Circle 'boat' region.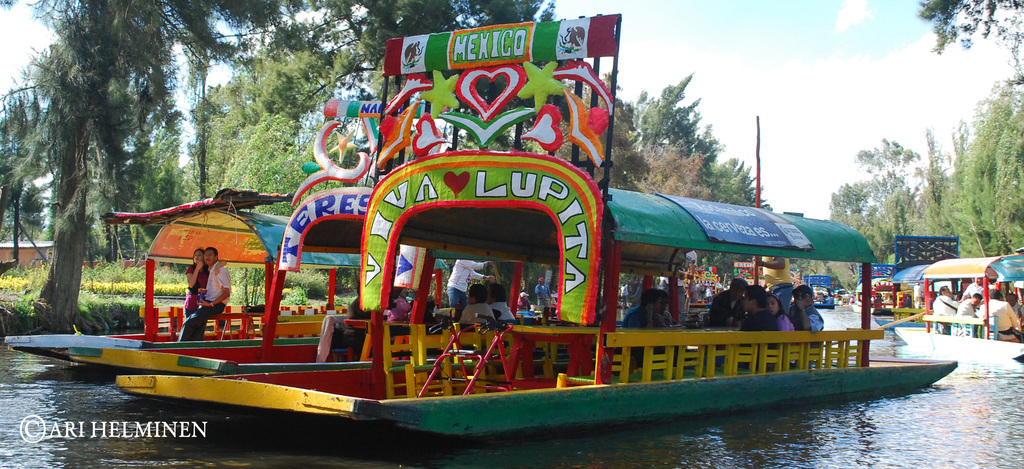
Region: BBox(805, 273, 835, 309).
